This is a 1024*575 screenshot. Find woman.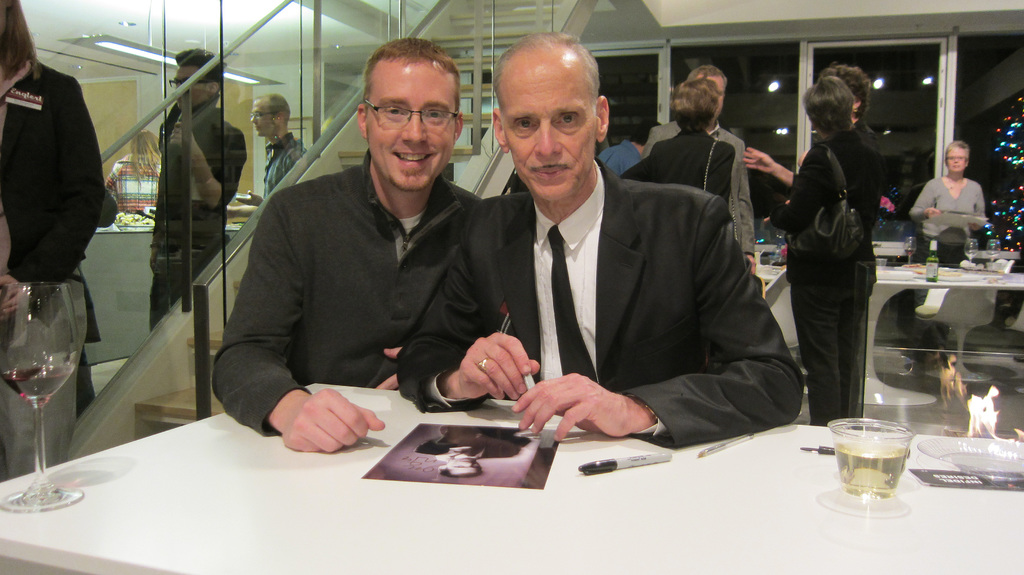
Bounding box: (768,80,886,425).
